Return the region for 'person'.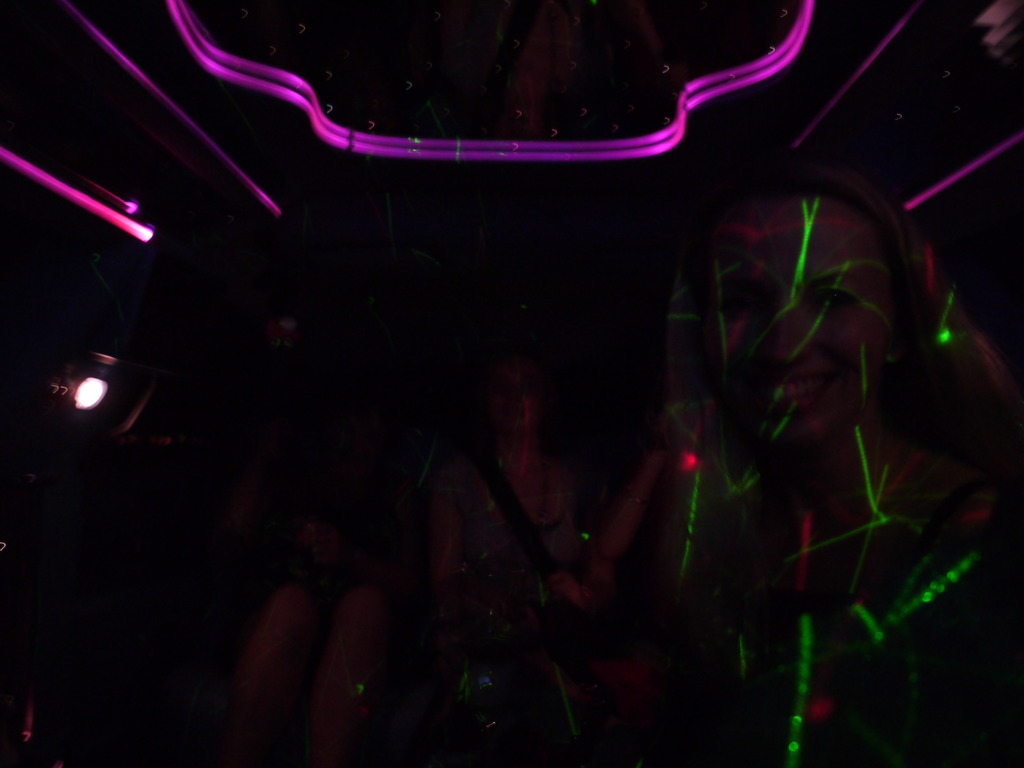
<region>664, 162, 1023, 767</region>.
